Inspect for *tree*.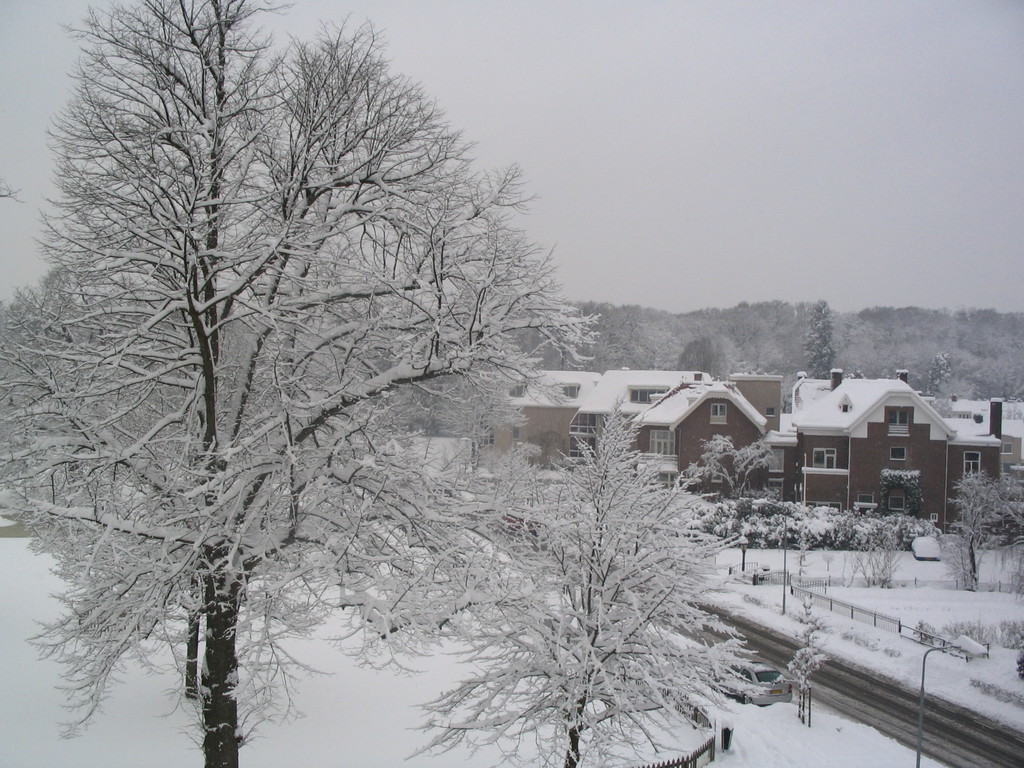
Inspection: 68:277:306:701.
